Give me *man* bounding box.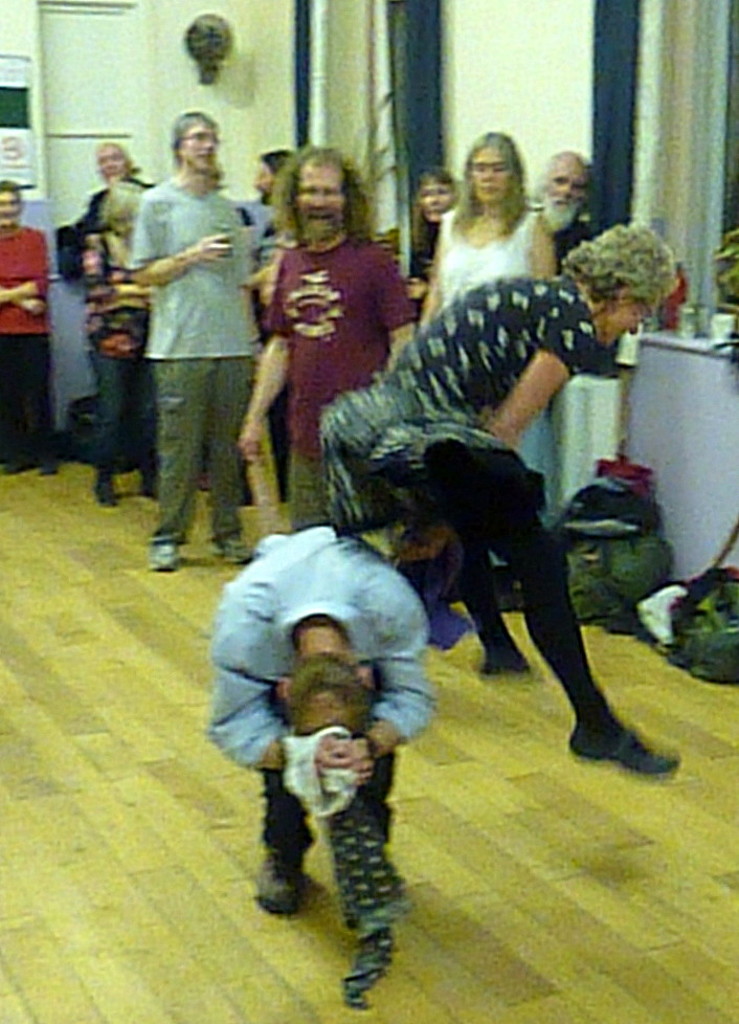
x1=249 y1=139 x2=299 y2=506.
